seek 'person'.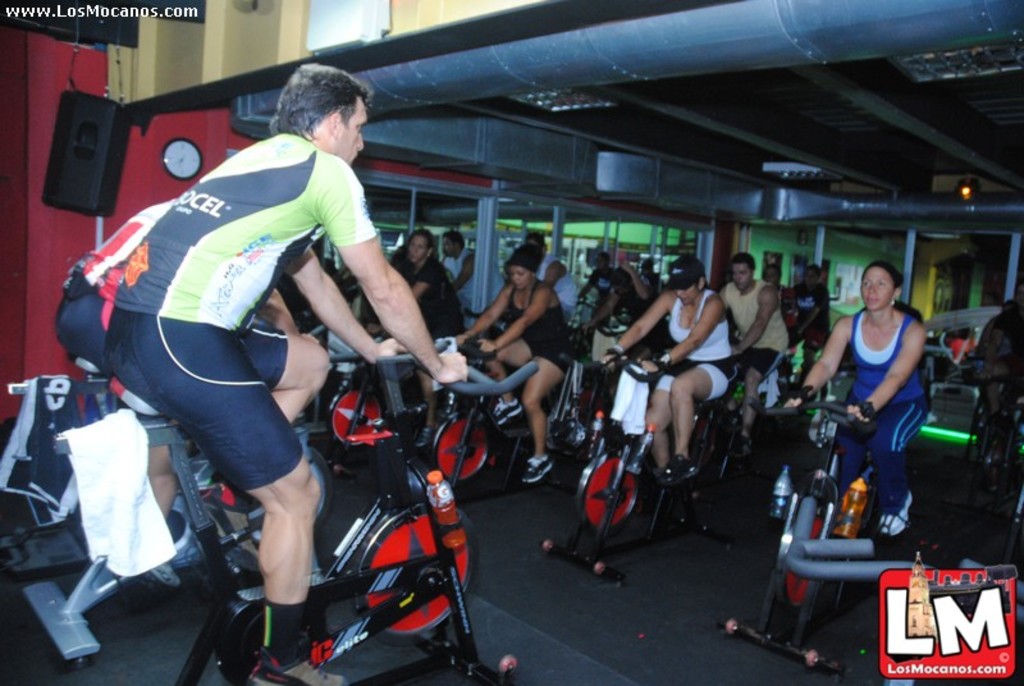
select_region(457, 251, 562, 479).
